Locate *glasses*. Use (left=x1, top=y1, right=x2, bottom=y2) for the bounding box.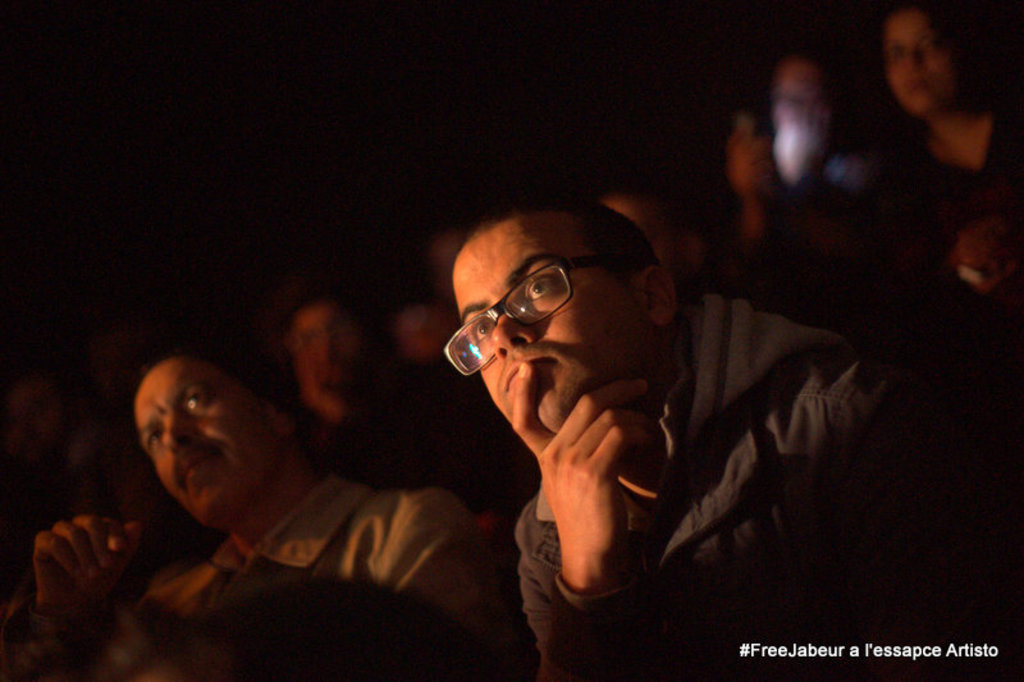
(left=425, top=244, right=617, bottom=375).
